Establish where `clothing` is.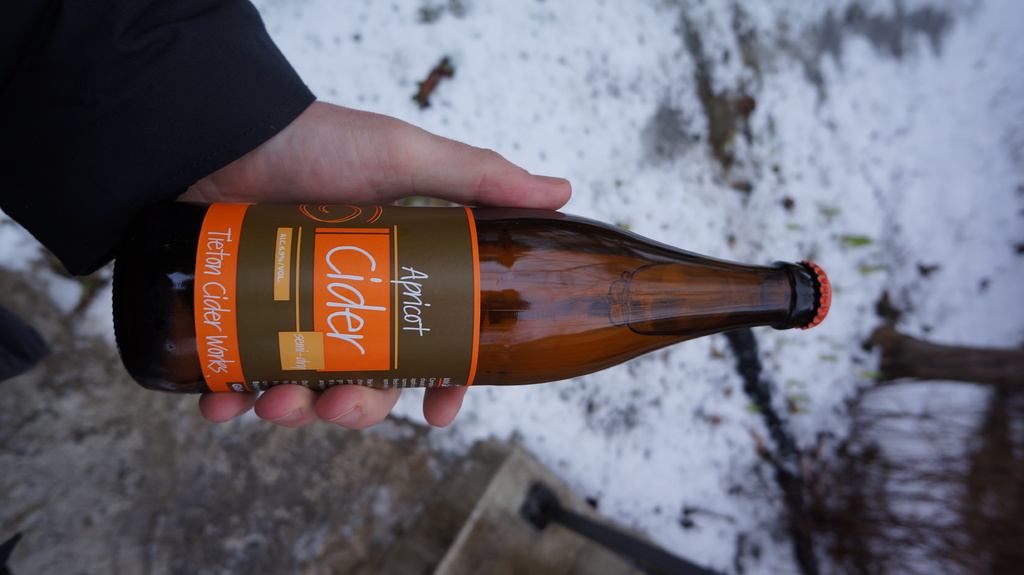
Established at [x1=0, y1=0, x2=327, y2=281].
